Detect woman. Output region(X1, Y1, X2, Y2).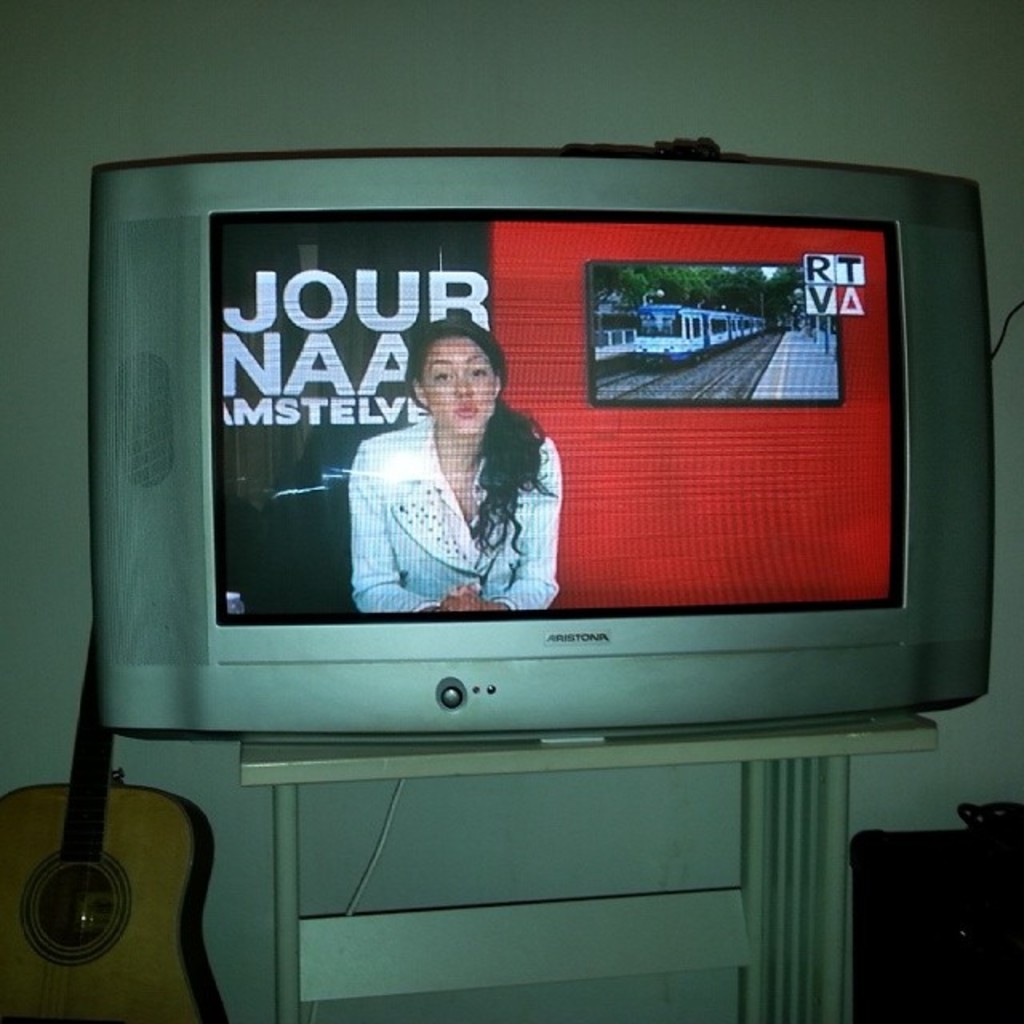
region(354, 318, 560, 614).
